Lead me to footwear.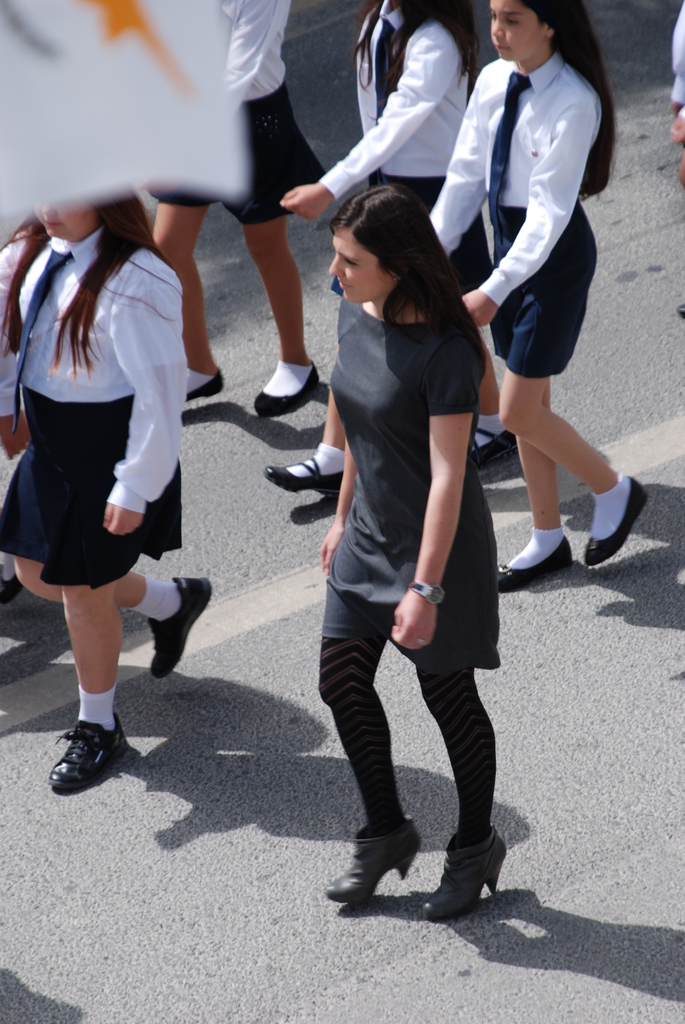
Lead to locate(145, 575, 213, 680).
